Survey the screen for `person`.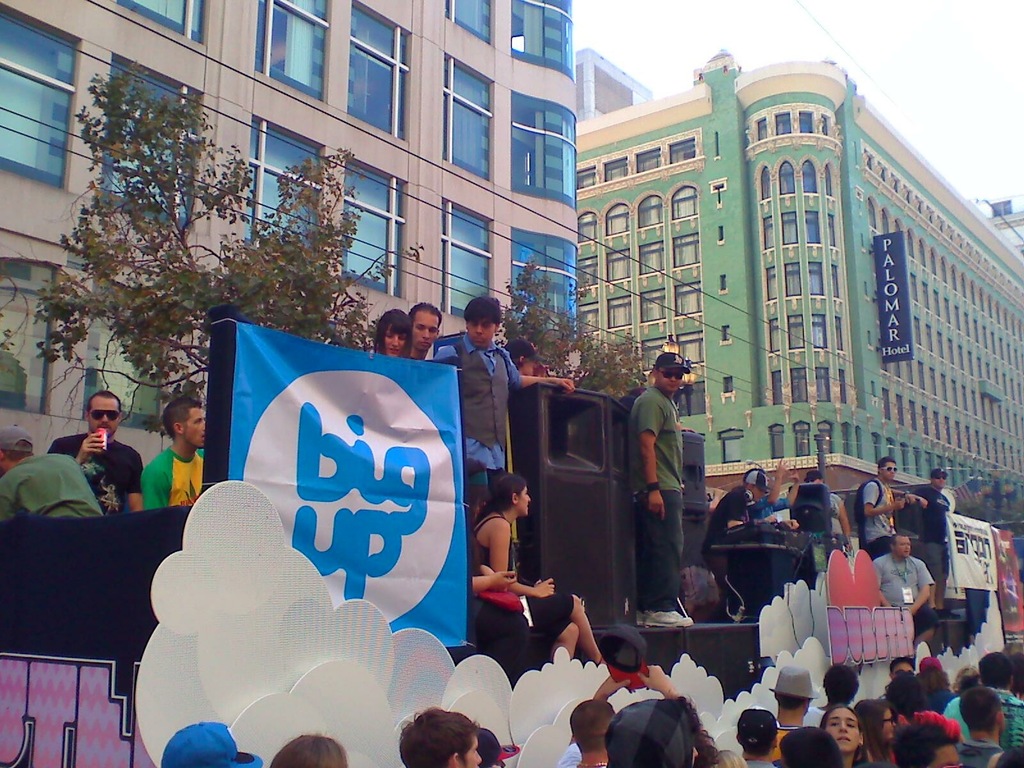
Survey found: [136,394,210,508].
